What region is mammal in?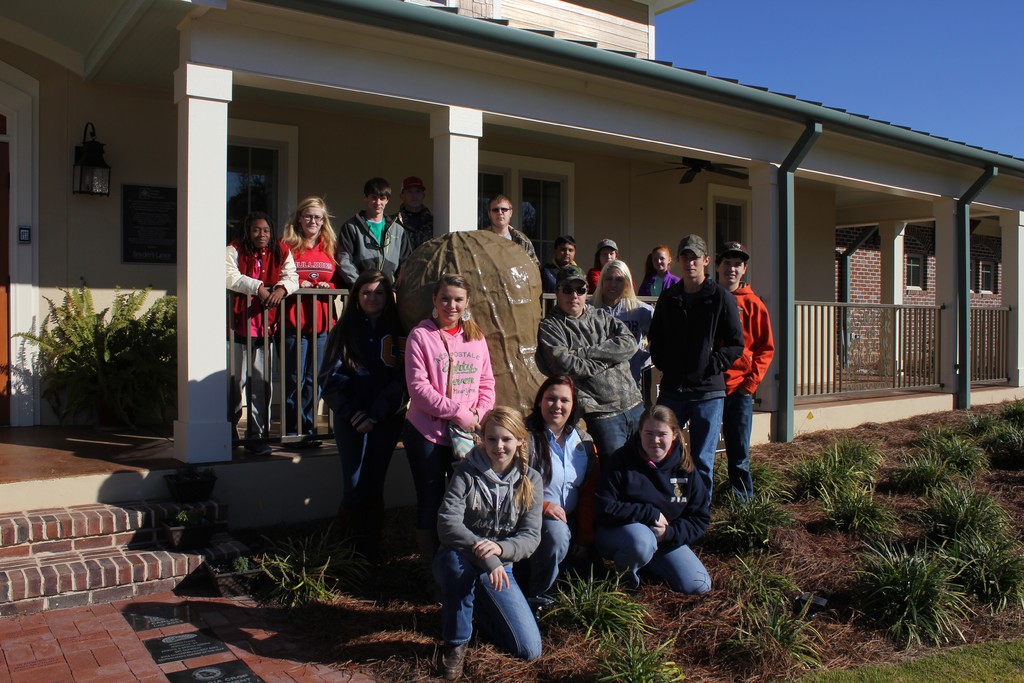
(x1=485, y1=191, x2=543, y2=270).
